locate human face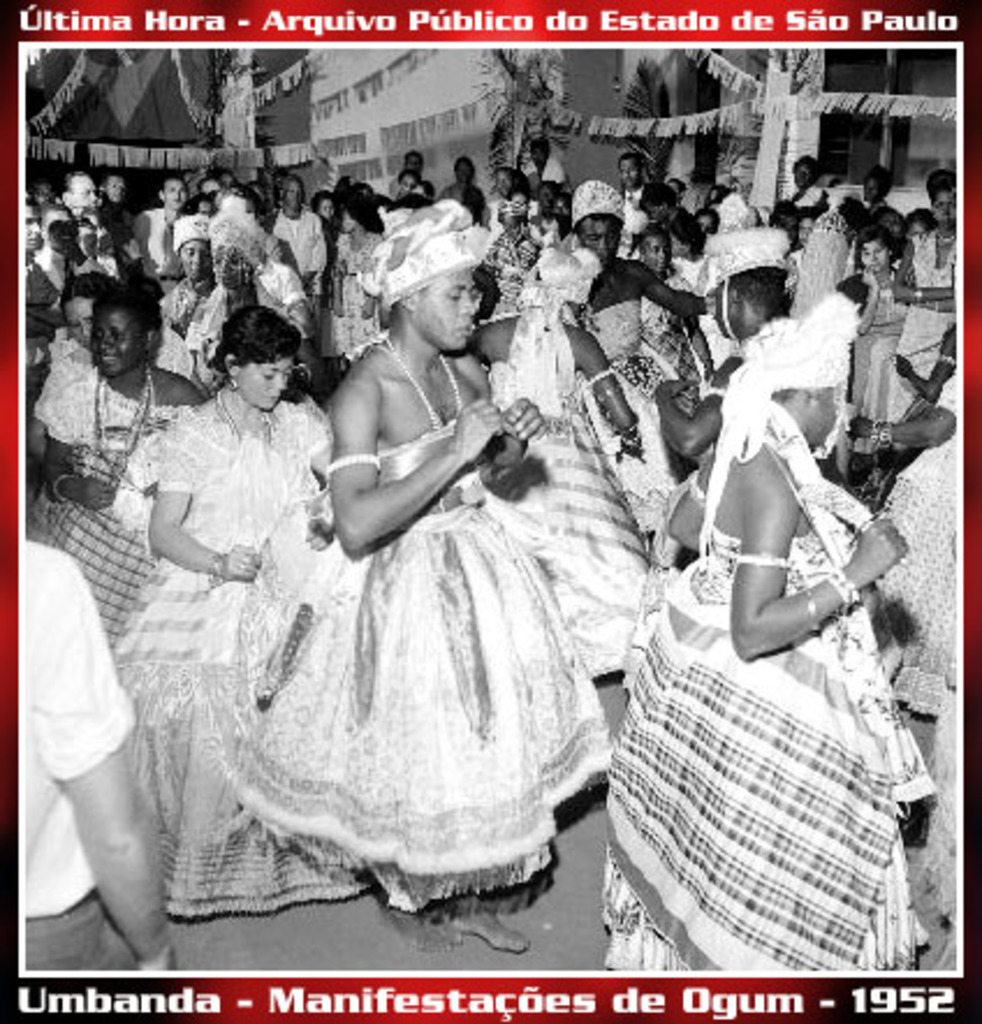
(x1=415, y1=276, x2=475, y2=352)
